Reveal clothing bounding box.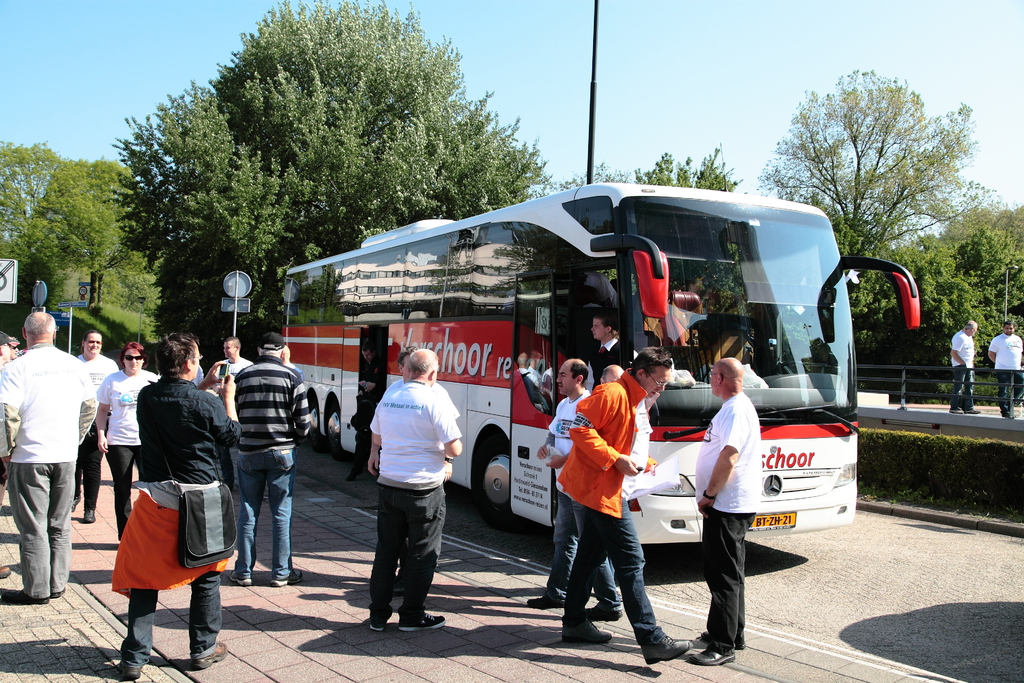
Revealed: region(557, 366, 669, 650).
